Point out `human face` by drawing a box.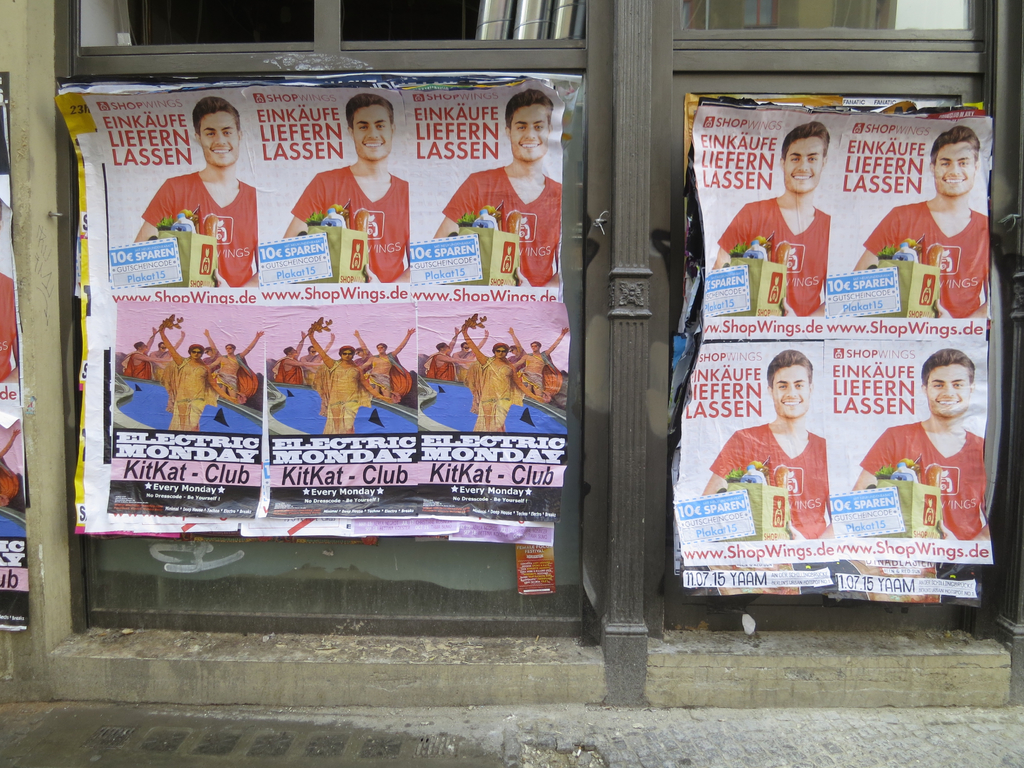
bbox(932, 145, 975, 193).
